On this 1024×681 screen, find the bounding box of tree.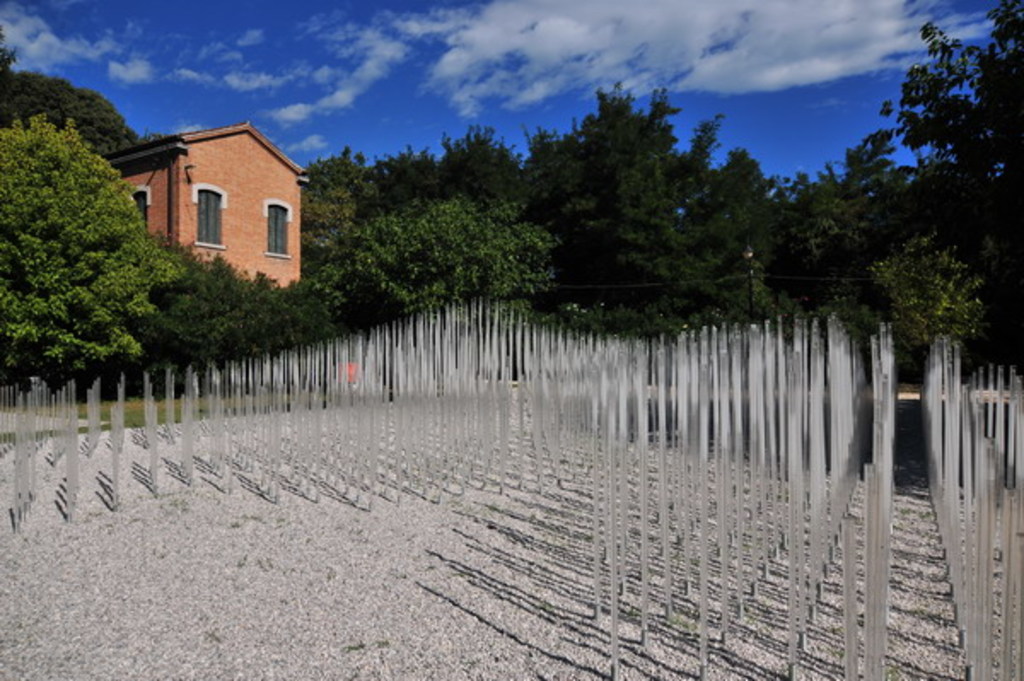
Bounding box: {"x1": 770, "y1": 125, "x2": 918, "y2": 307}.
